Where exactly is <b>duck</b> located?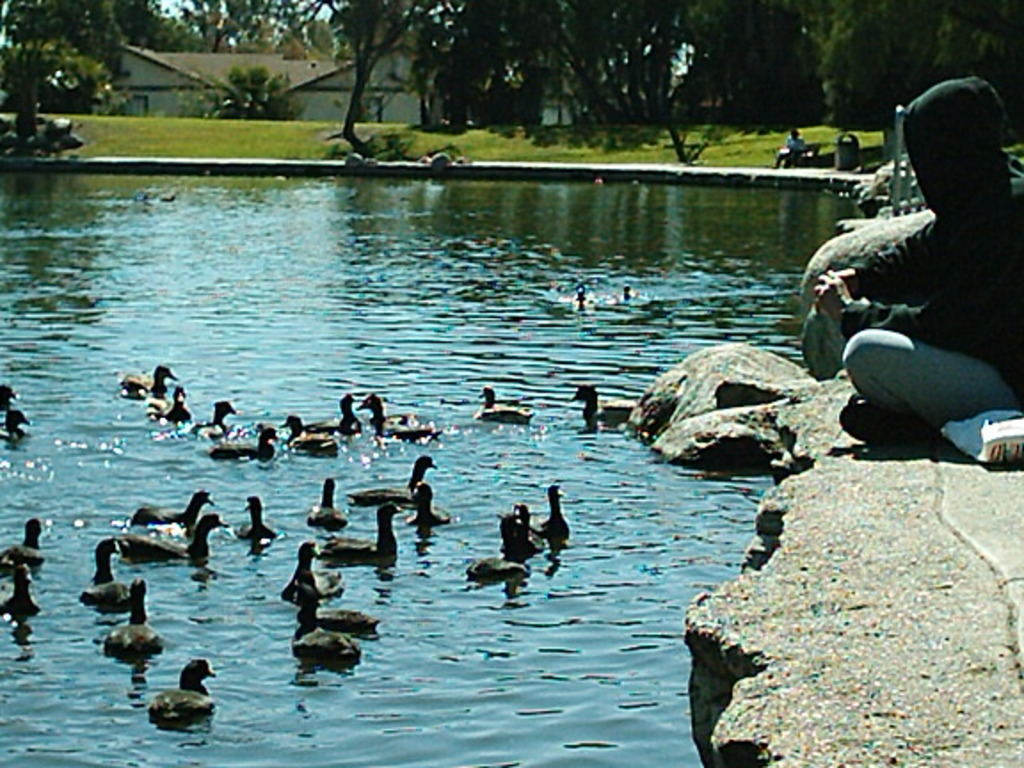
Its bounding box is bbox=(306, 604, 389, 642).
